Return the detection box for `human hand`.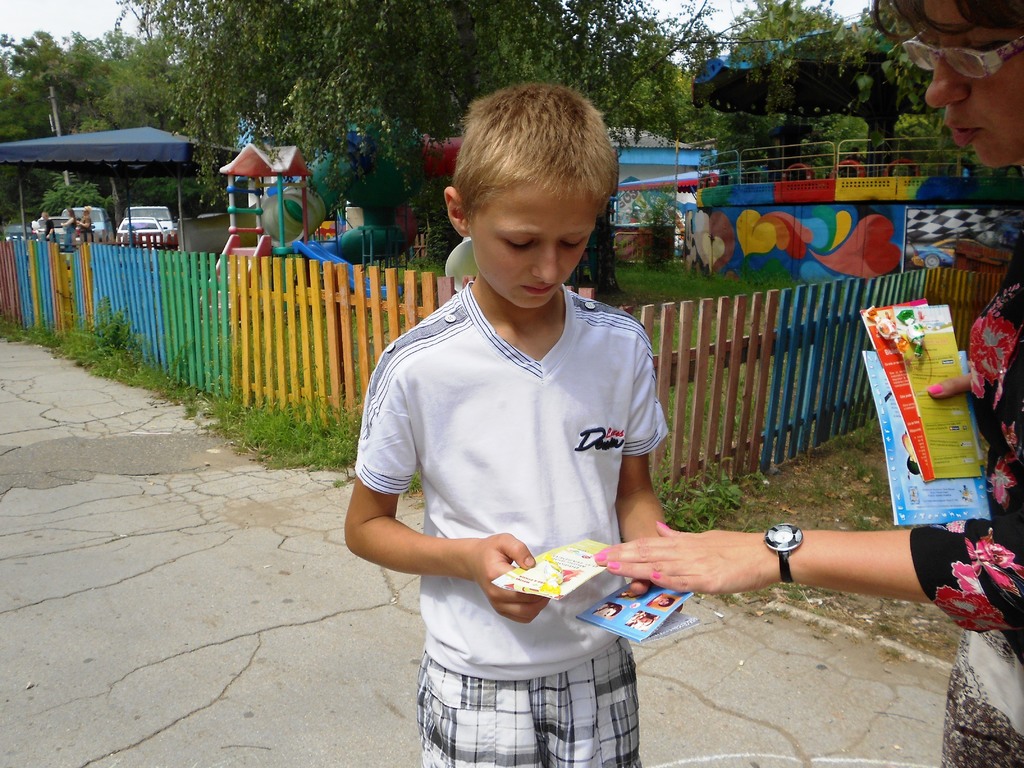
(x1=639, y1=527, x2=776, y2=611).
